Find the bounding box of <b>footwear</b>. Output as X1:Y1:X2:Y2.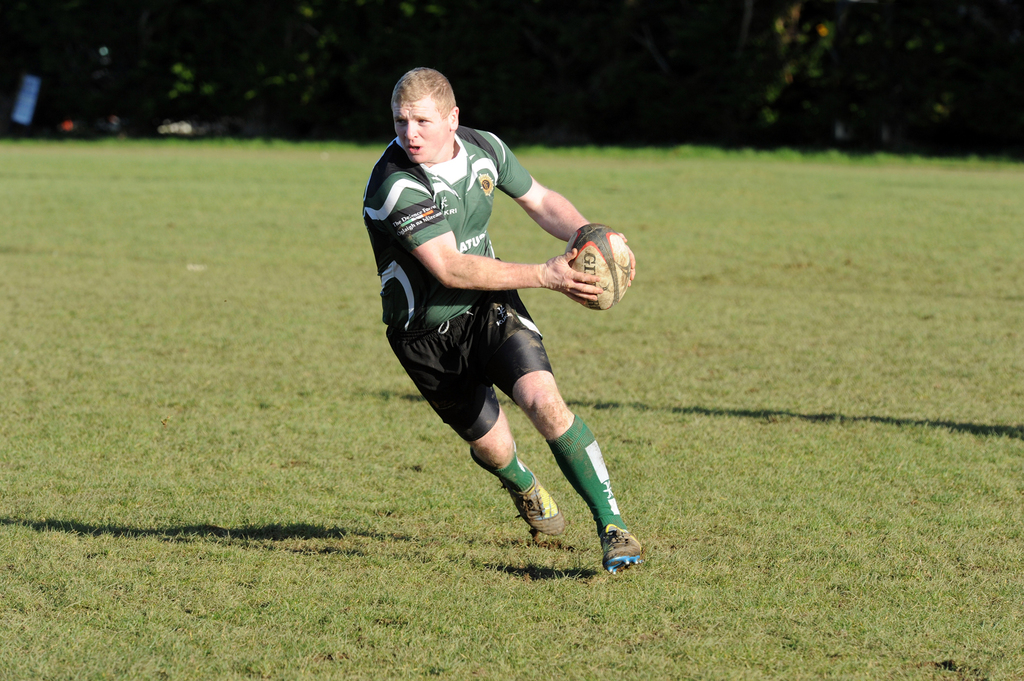
502:465:566:540.
